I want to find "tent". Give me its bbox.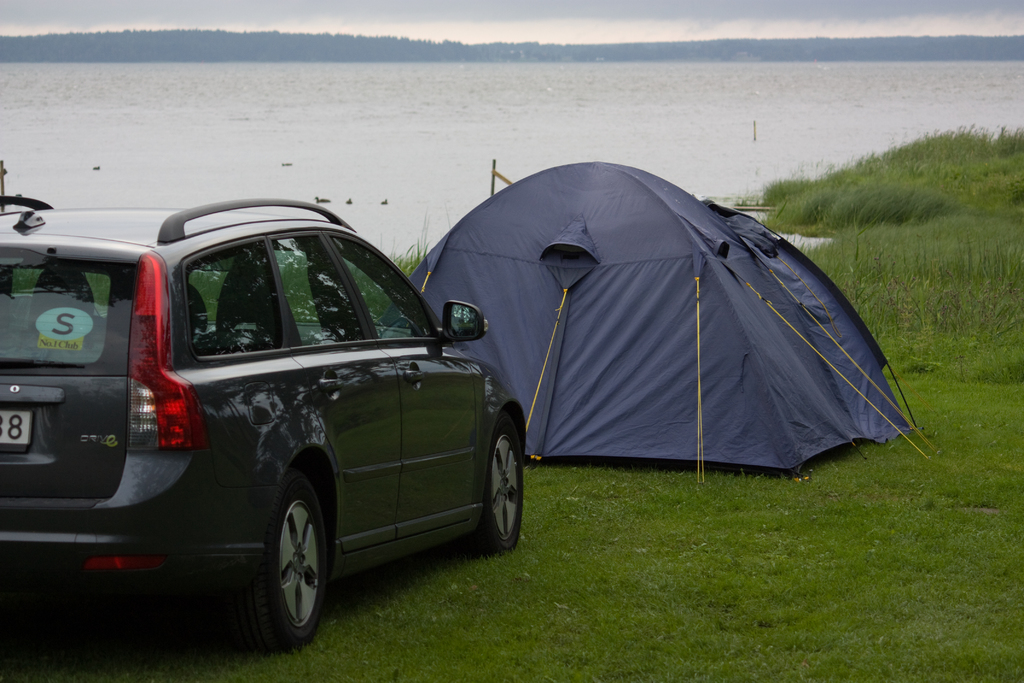
l=378, t=163, r=925, b=506.
